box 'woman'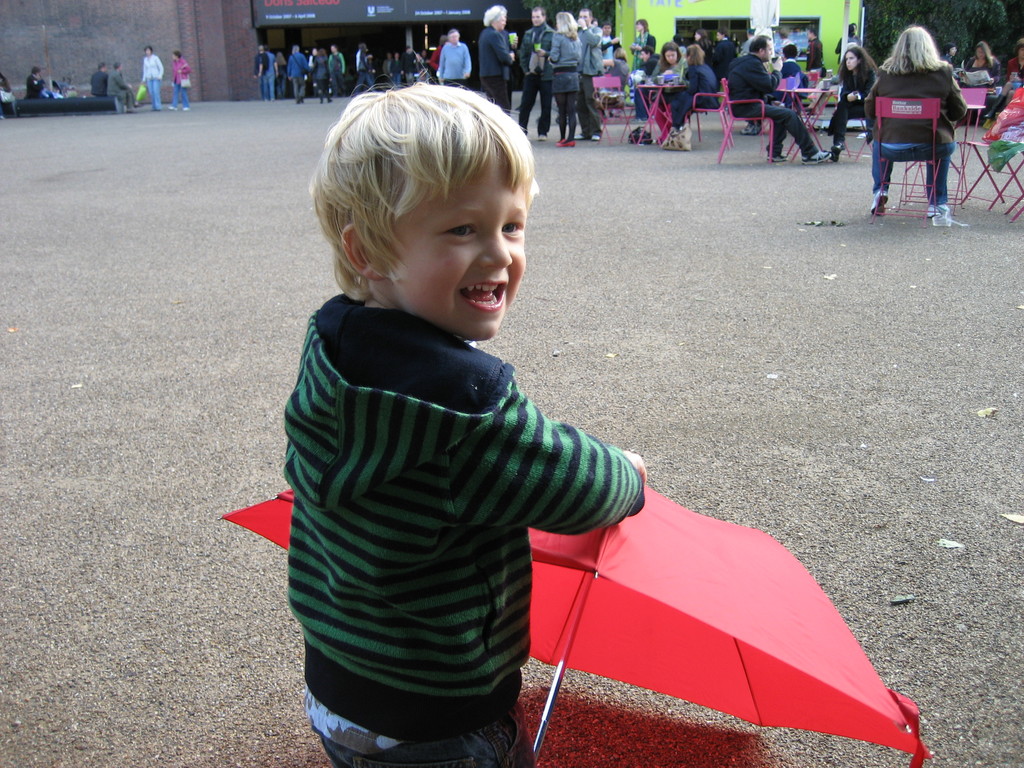
{"x1": 139, "y1": 46, "x2": 165, "y2": 112}
